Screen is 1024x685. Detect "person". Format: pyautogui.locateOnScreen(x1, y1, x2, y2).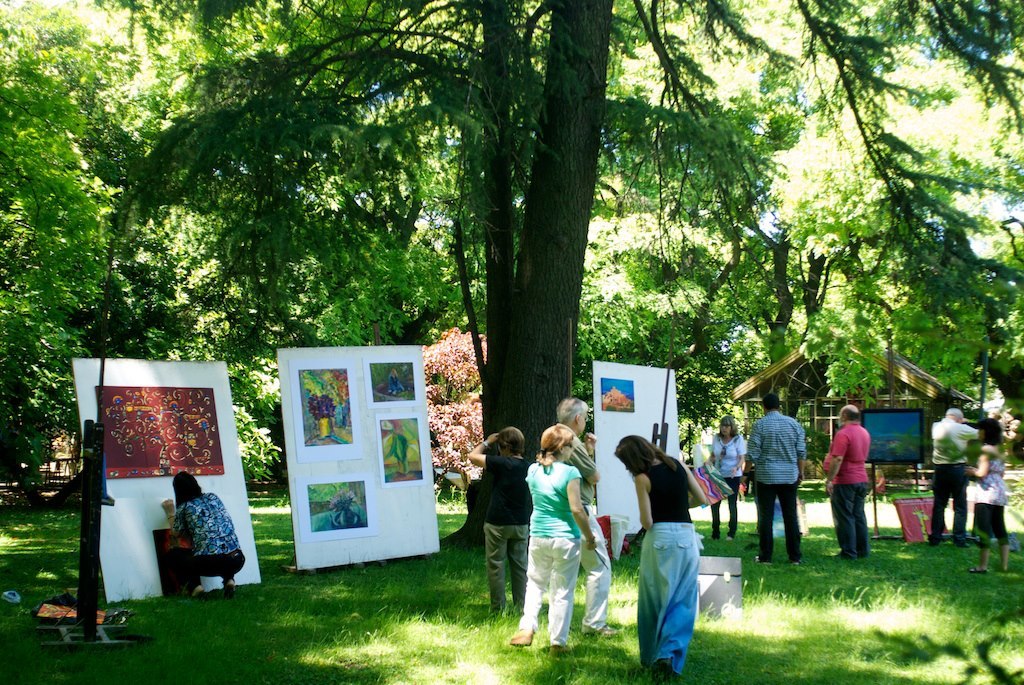
pyautogui.locateOnScreen(757, 394, 816, 570).
